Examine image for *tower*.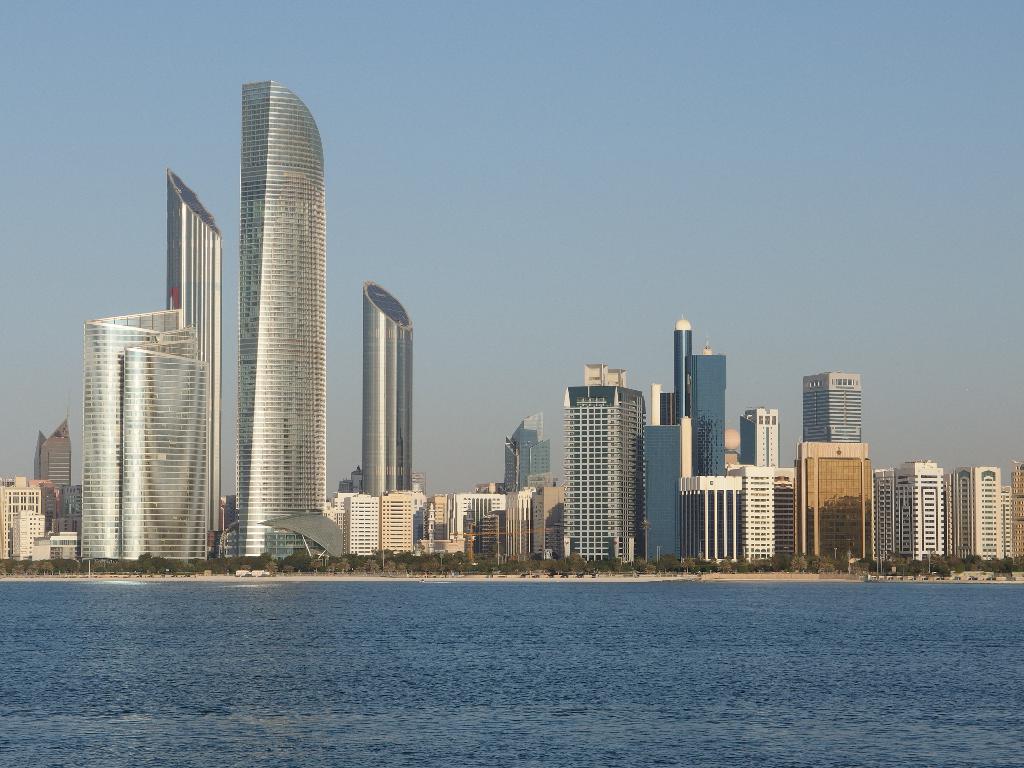
Examination result: select_region(87, 318, 219, 613).
